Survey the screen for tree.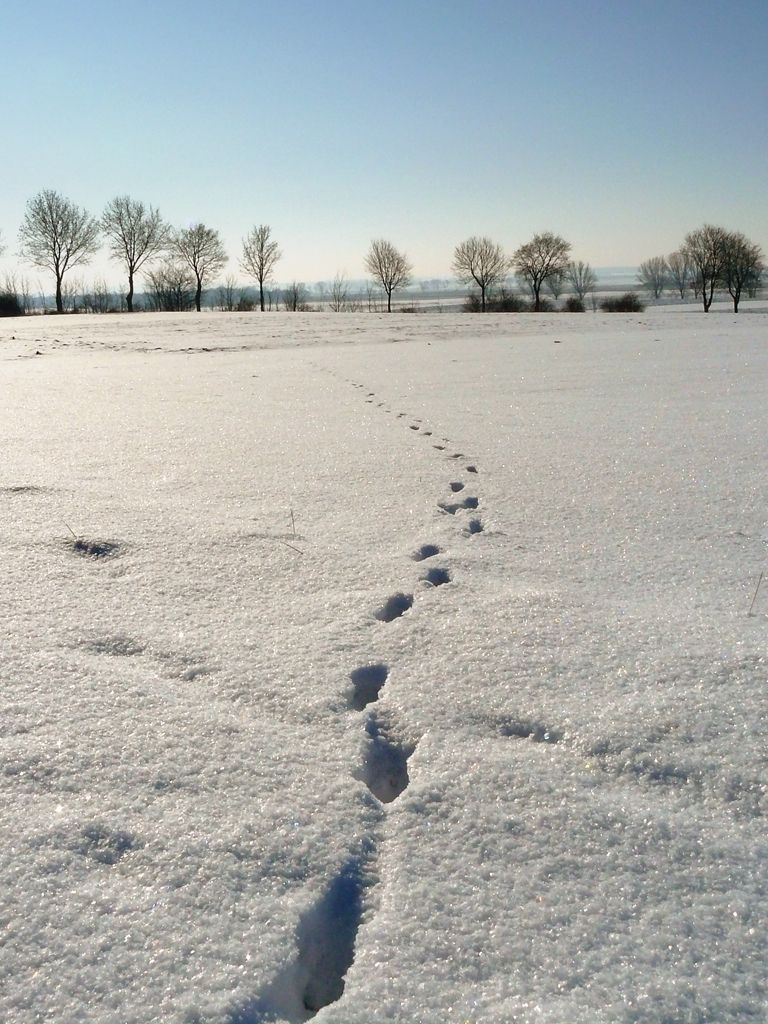
Survey found: box=[565, 257, 601, 310].
